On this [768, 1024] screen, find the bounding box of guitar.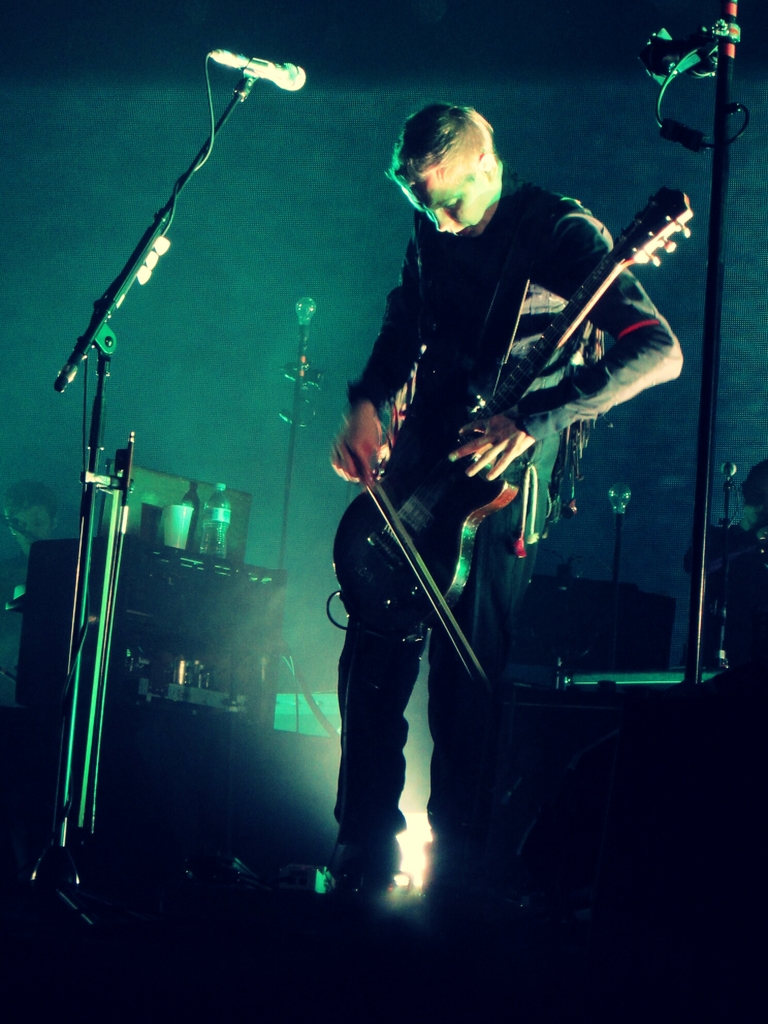
Bounding box: <box>324,176,700,653</box>.
